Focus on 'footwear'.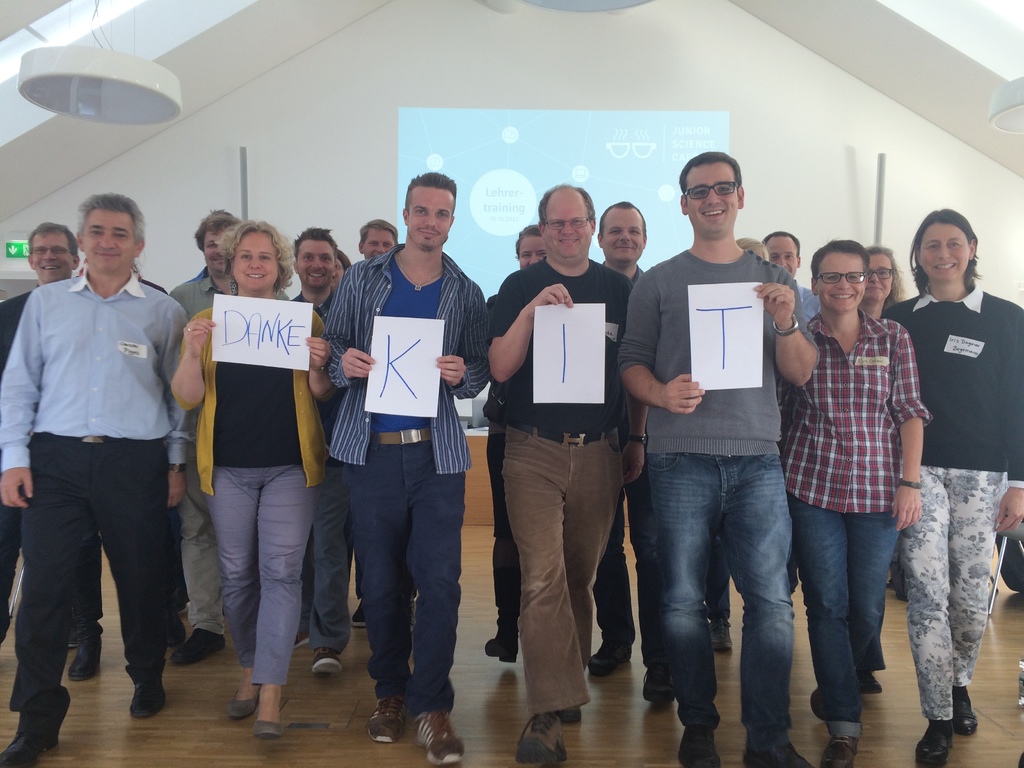
Focused at box(487, 632, 527, 664).
